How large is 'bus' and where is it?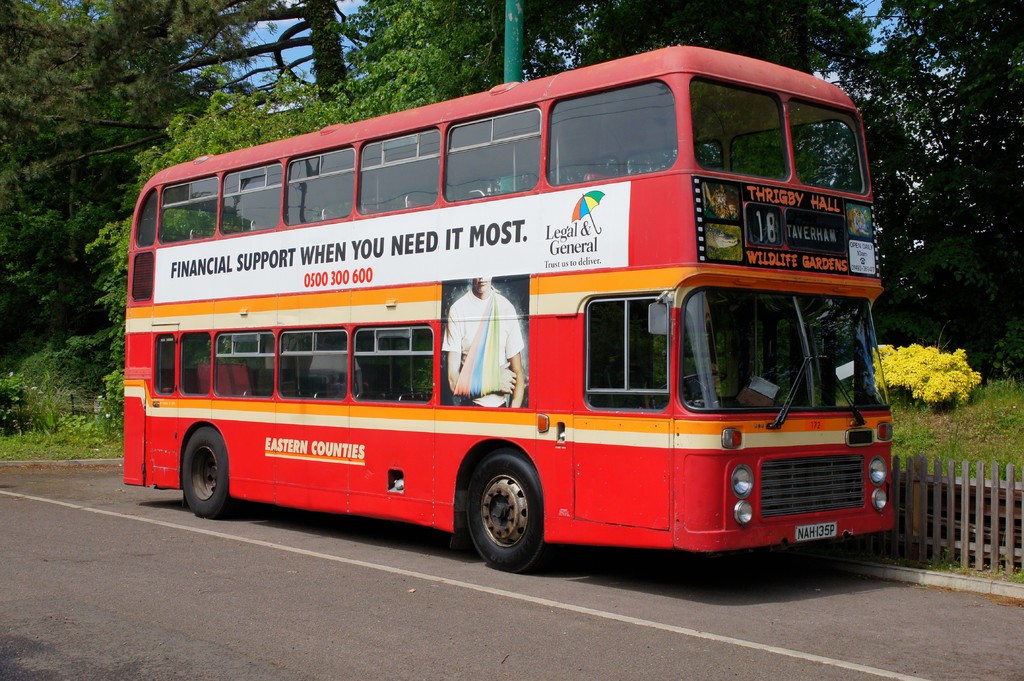
Bounding box: bbox=(120, 41, 890, 573).
